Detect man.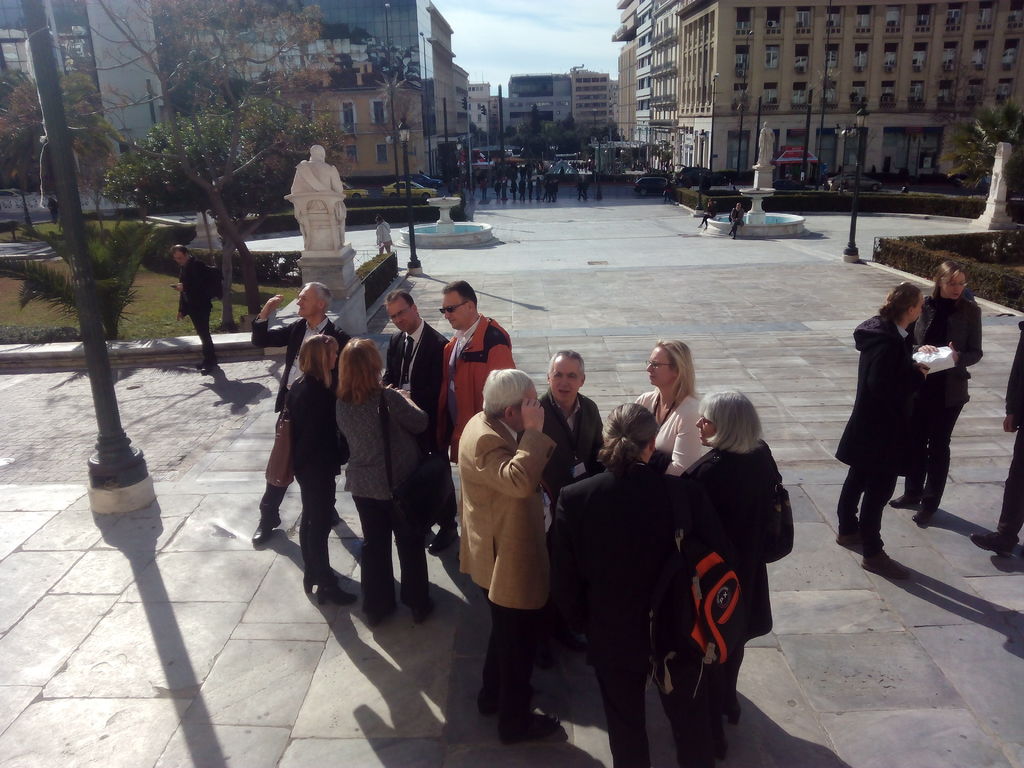
Detected at 382 288 454 559.
